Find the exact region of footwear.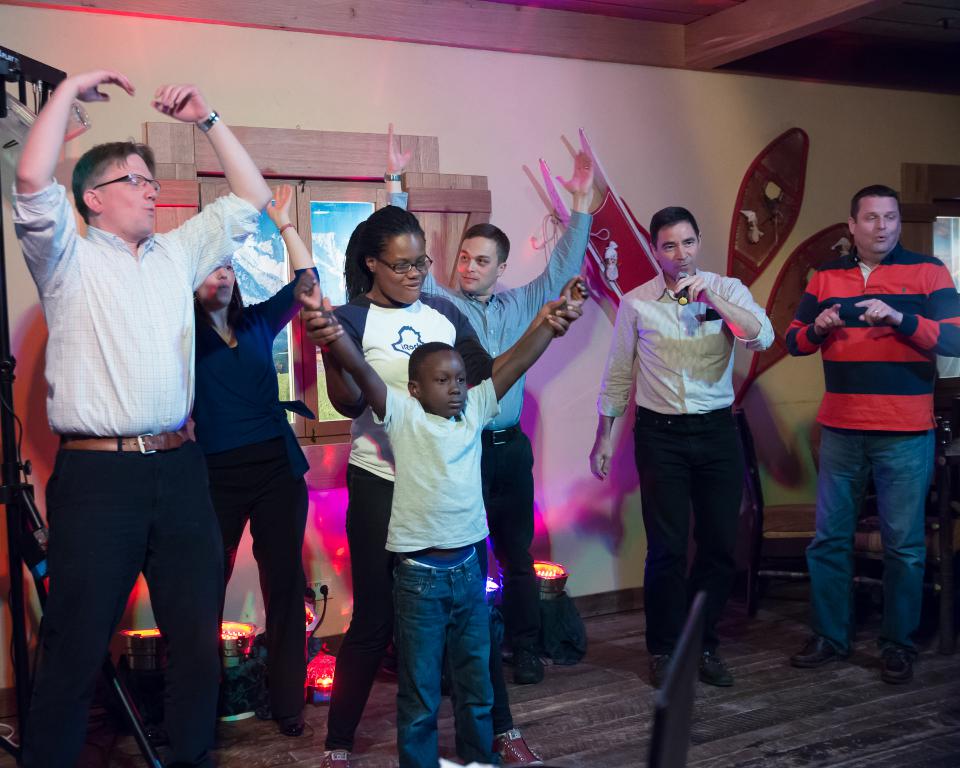
Exact region: x1=511 y1=657 x2=547 y2=687.
